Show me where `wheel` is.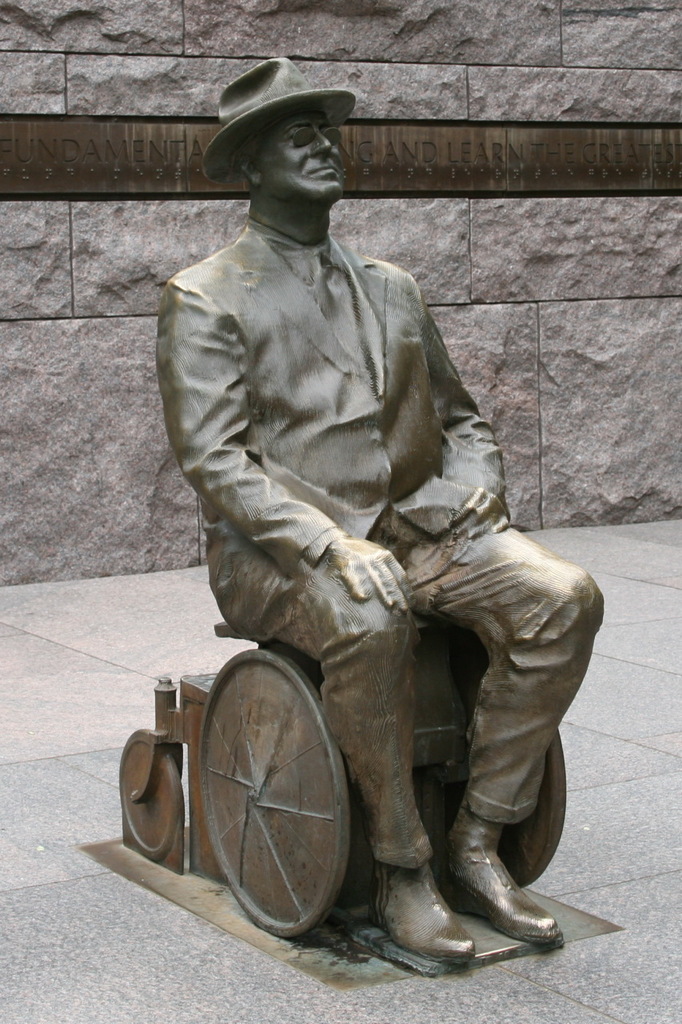
`wheel` is at bbox=[493, 702, 571, 886].
